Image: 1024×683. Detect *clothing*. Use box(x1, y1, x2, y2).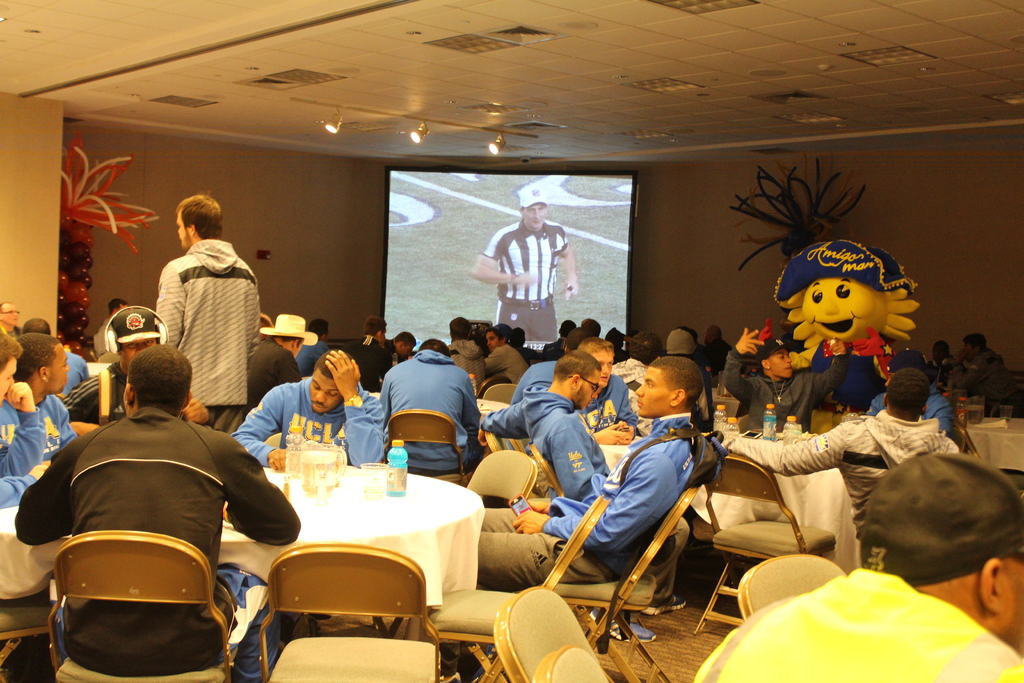
box(222, 374, 388, 479).
